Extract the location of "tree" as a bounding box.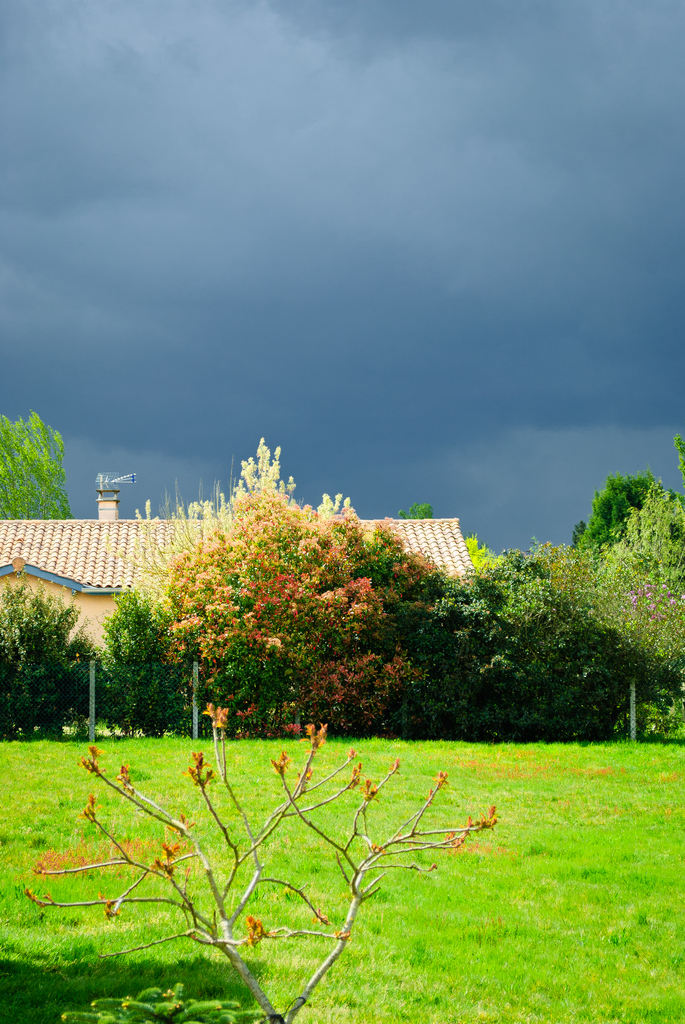
578, 515, 592, 541.
